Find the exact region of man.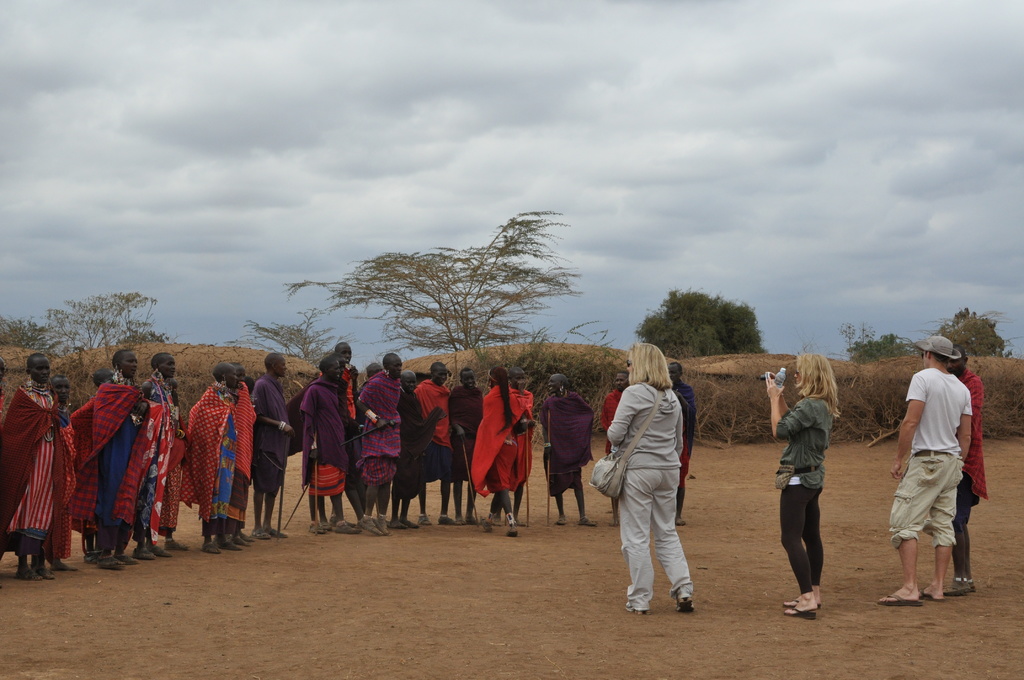
Exact region: Rect(488, 366, 537, 526).
